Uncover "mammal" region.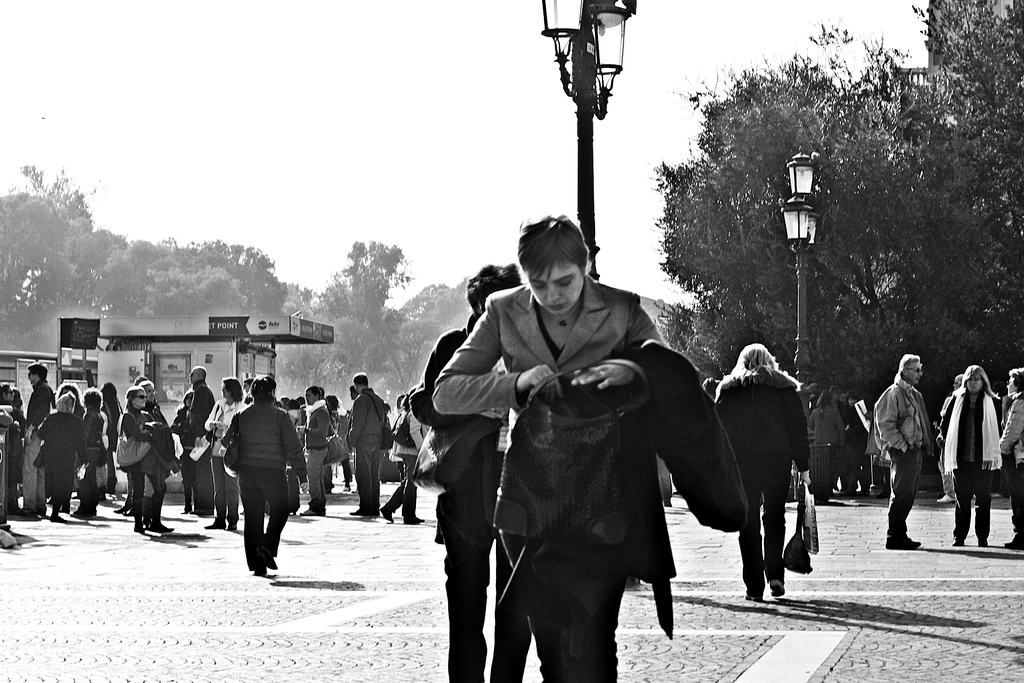
Uncovered: bbox=(715, 339, 802, 602).
